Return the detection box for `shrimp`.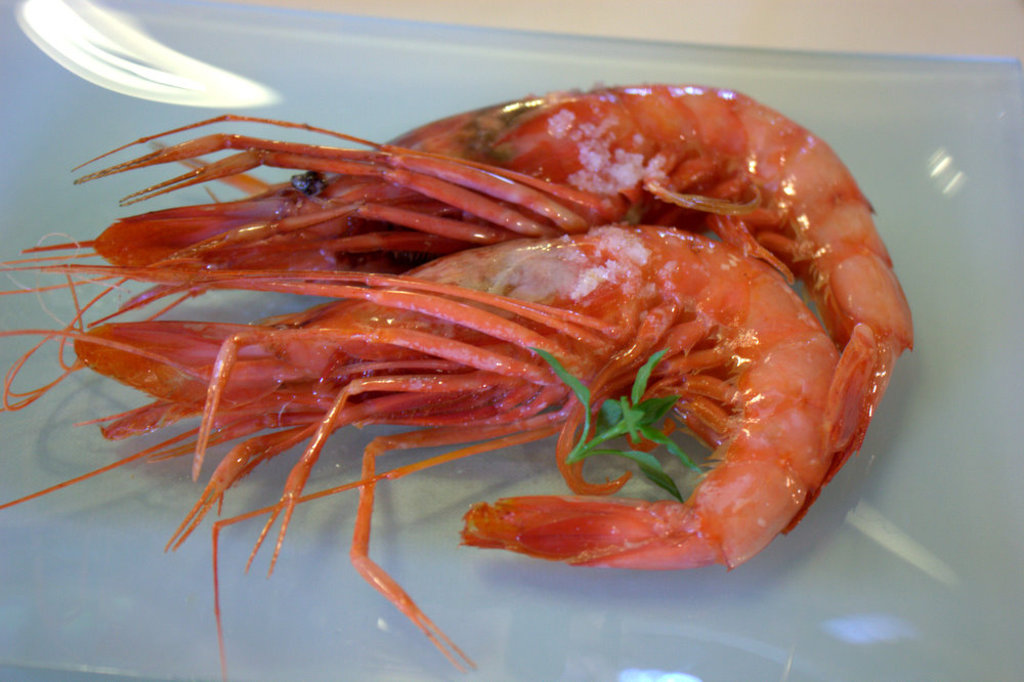
<region>6, 79, 915, 538</region>.
